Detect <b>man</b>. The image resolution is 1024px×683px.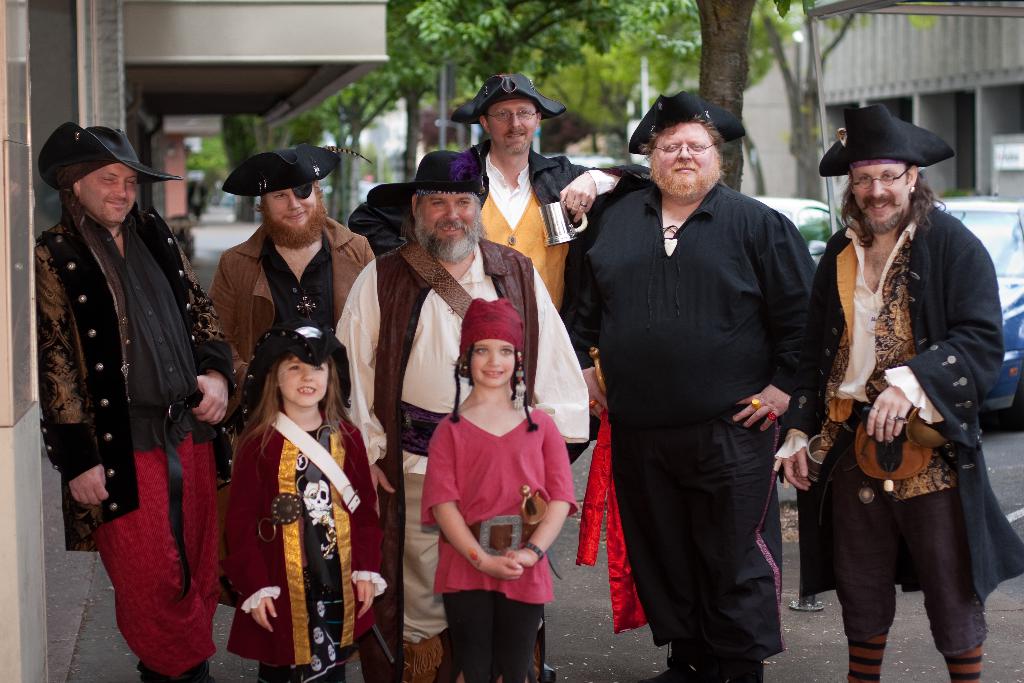
region(771, 101, 1023, 682).
